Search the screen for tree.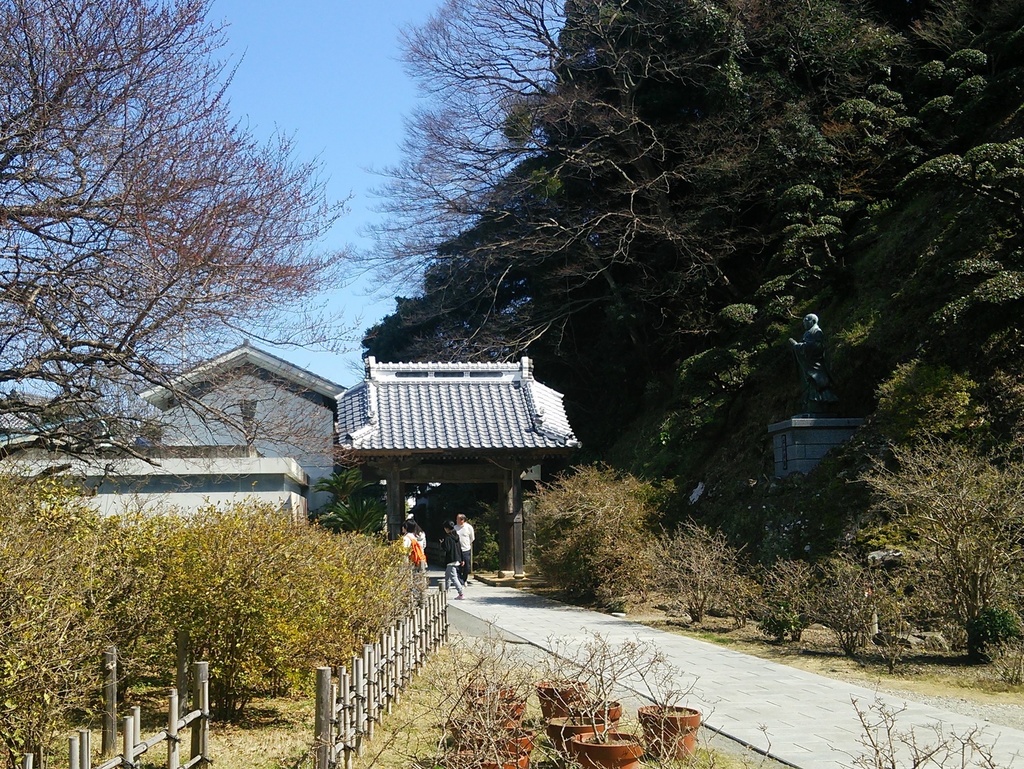
Found at detection(0, 0, 365, 530).
